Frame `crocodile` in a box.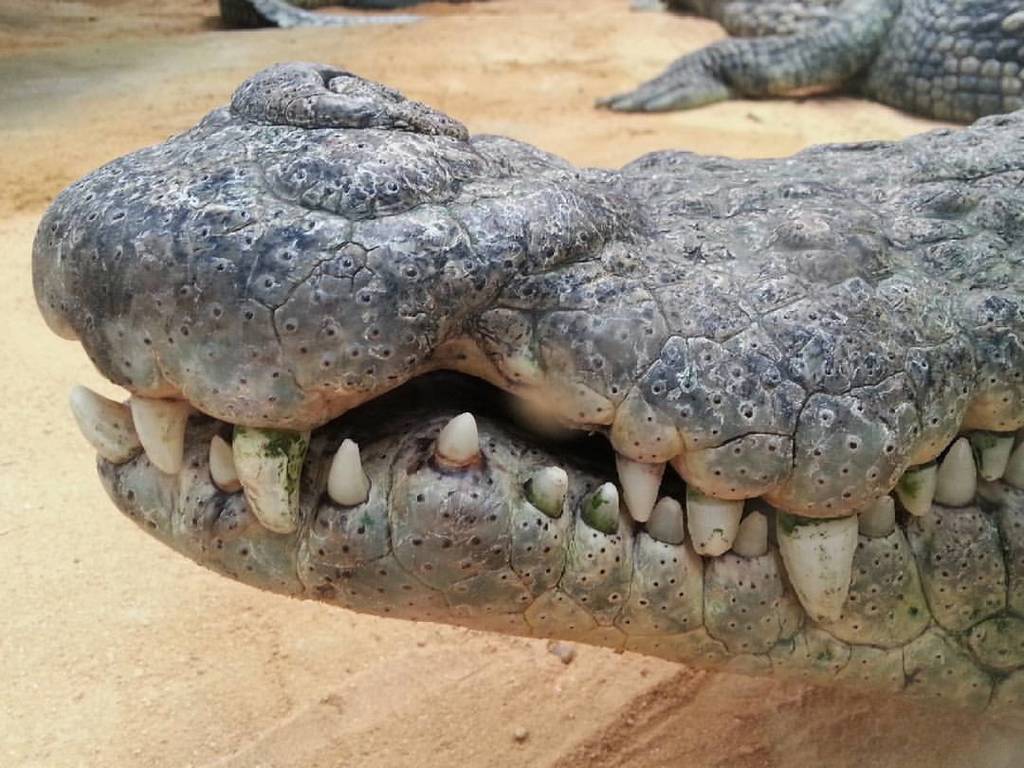
[29,57,1023,727].
